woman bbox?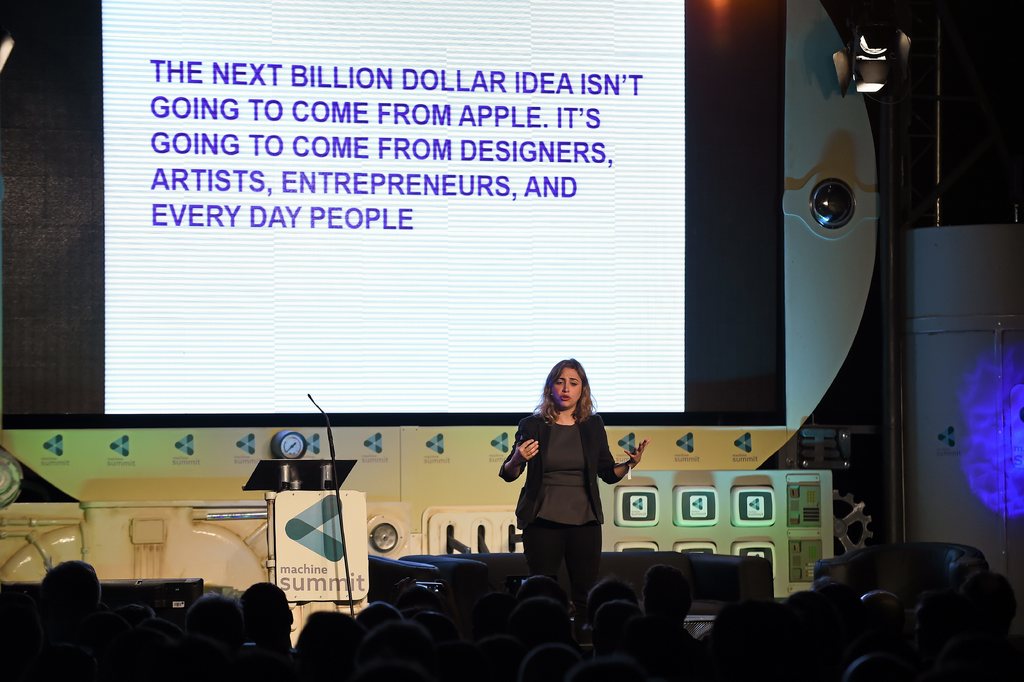
509/358/624/603
